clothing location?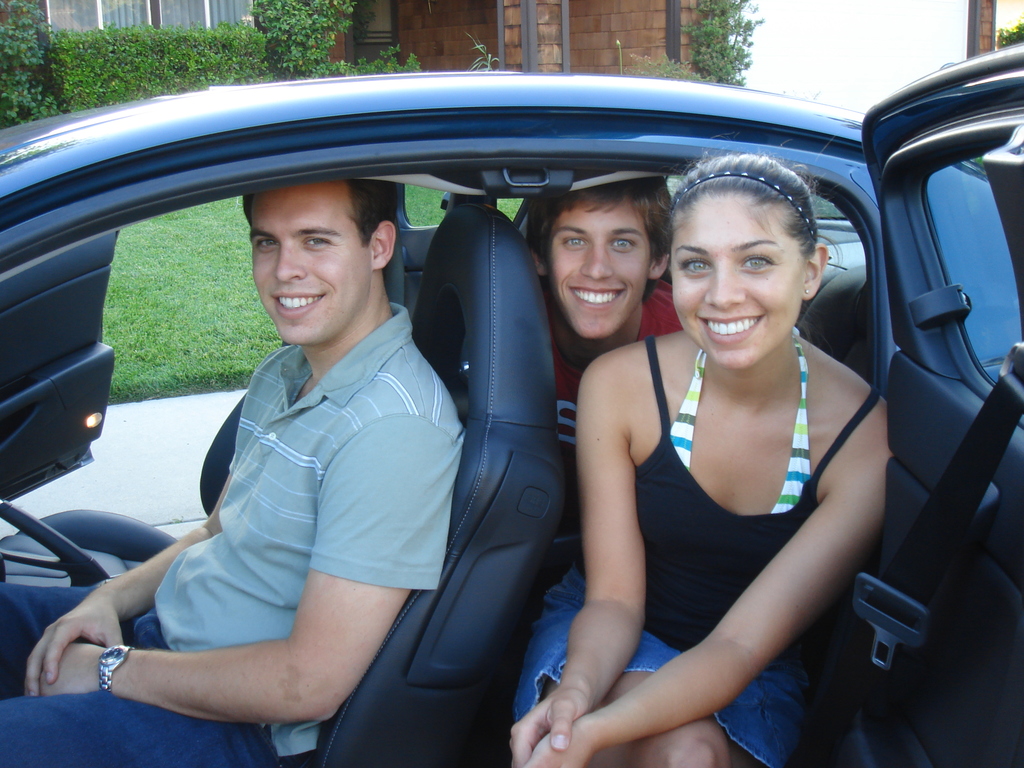
{"x1": 83, "y1": 271, "x2": 463, "y2": 726}
